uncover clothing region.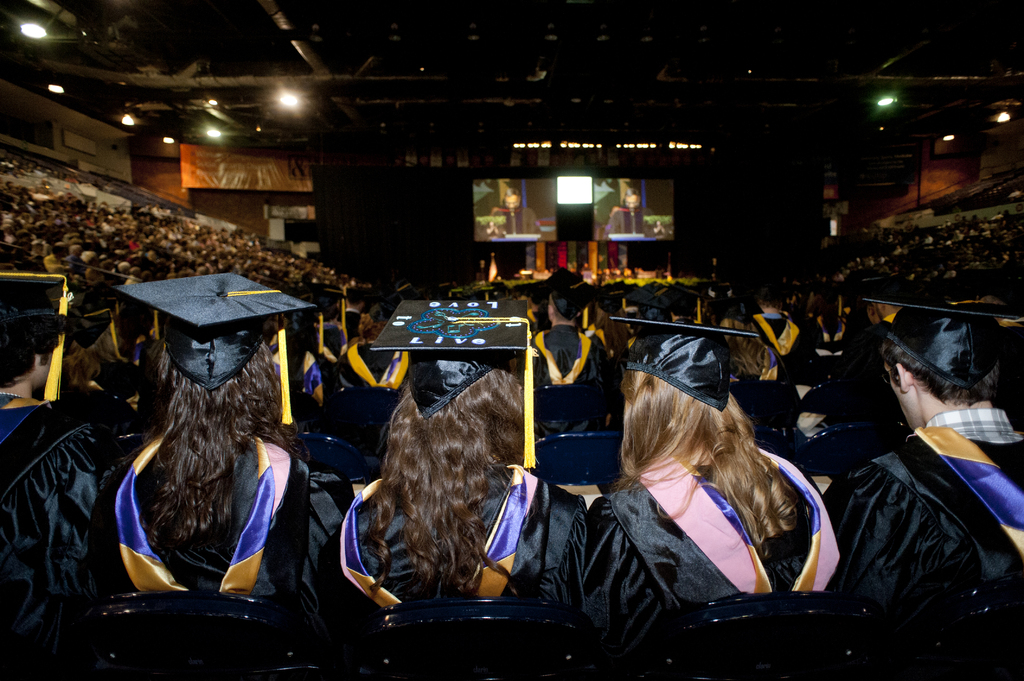
Uncovered: 487,208,541,239.
